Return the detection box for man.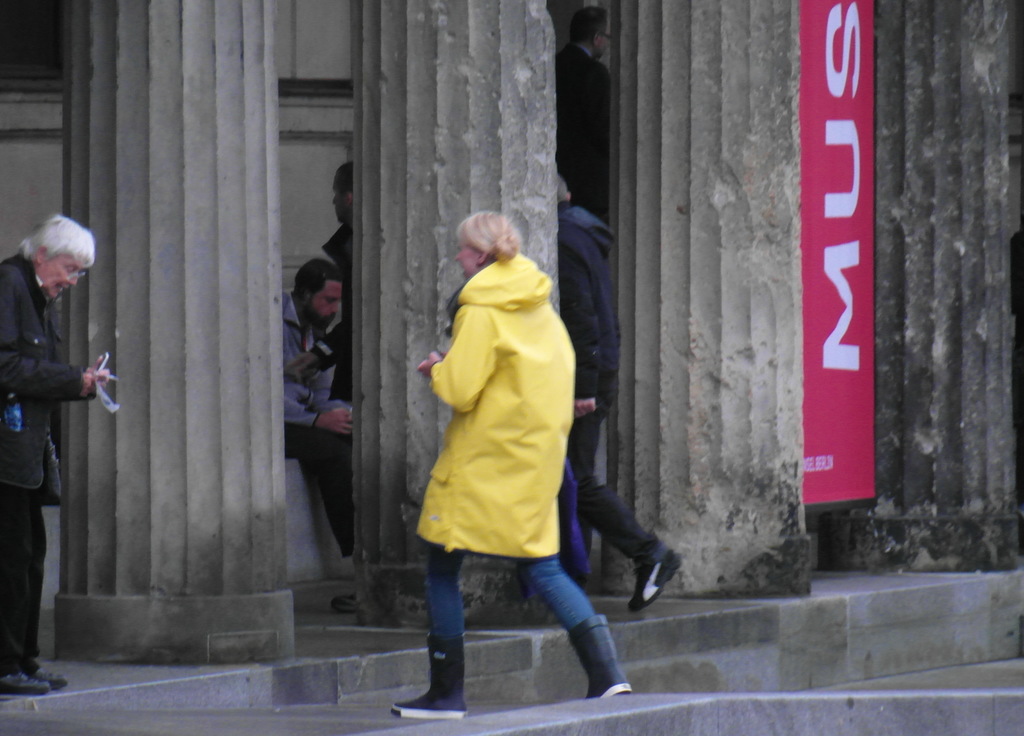
l=0, t=223, r=129, b=700.
